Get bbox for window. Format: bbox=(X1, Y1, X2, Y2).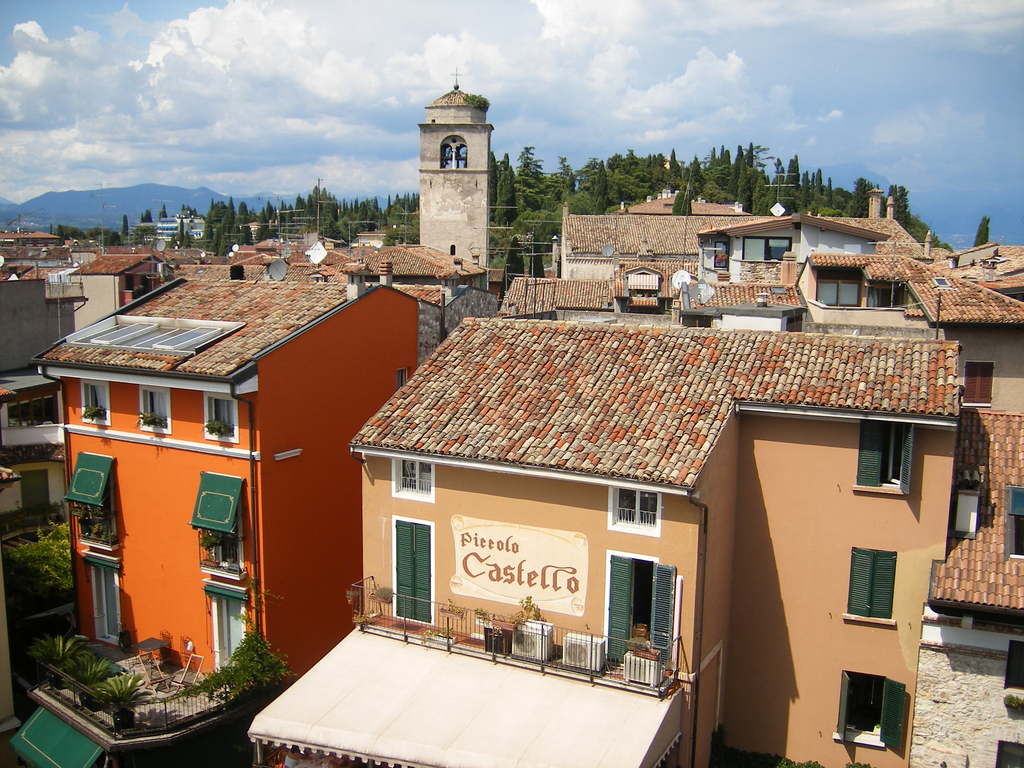
bbox=(393, 514, 431, 625).
